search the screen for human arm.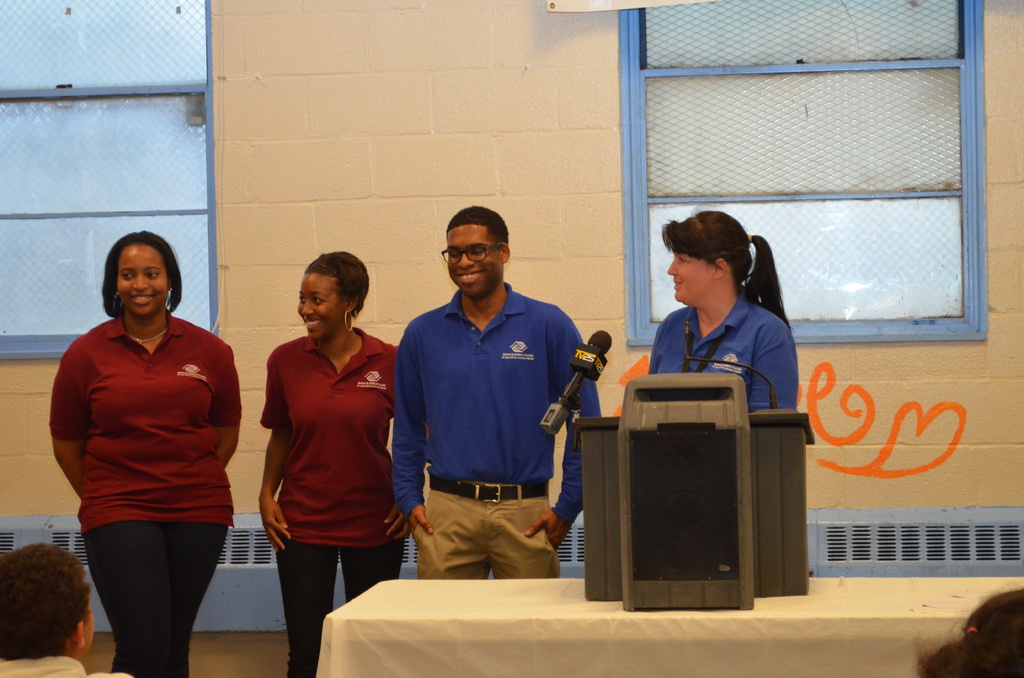
Found at 255,355,301,553.
